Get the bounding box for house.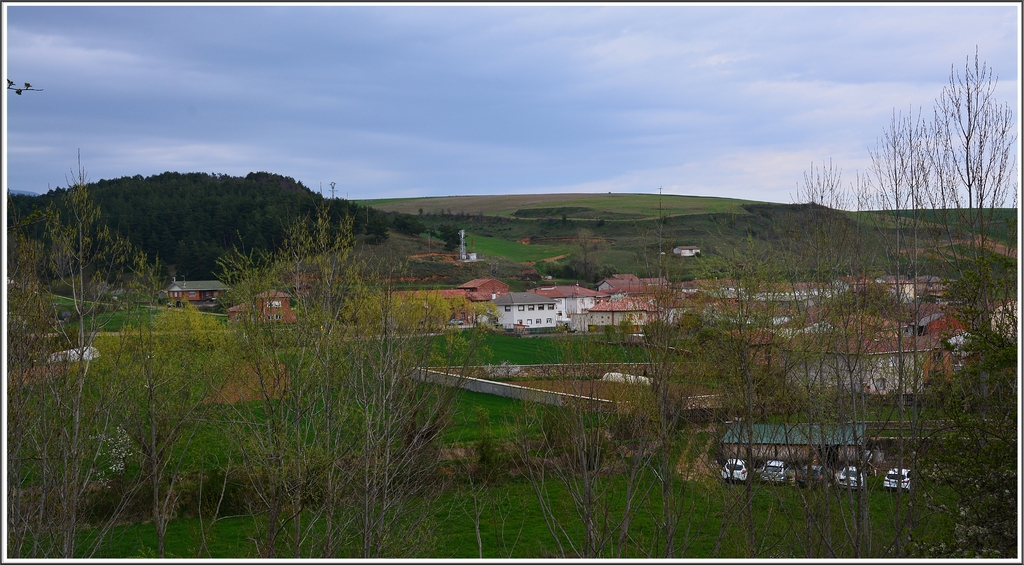
box=[493, 286, 556, 334].
